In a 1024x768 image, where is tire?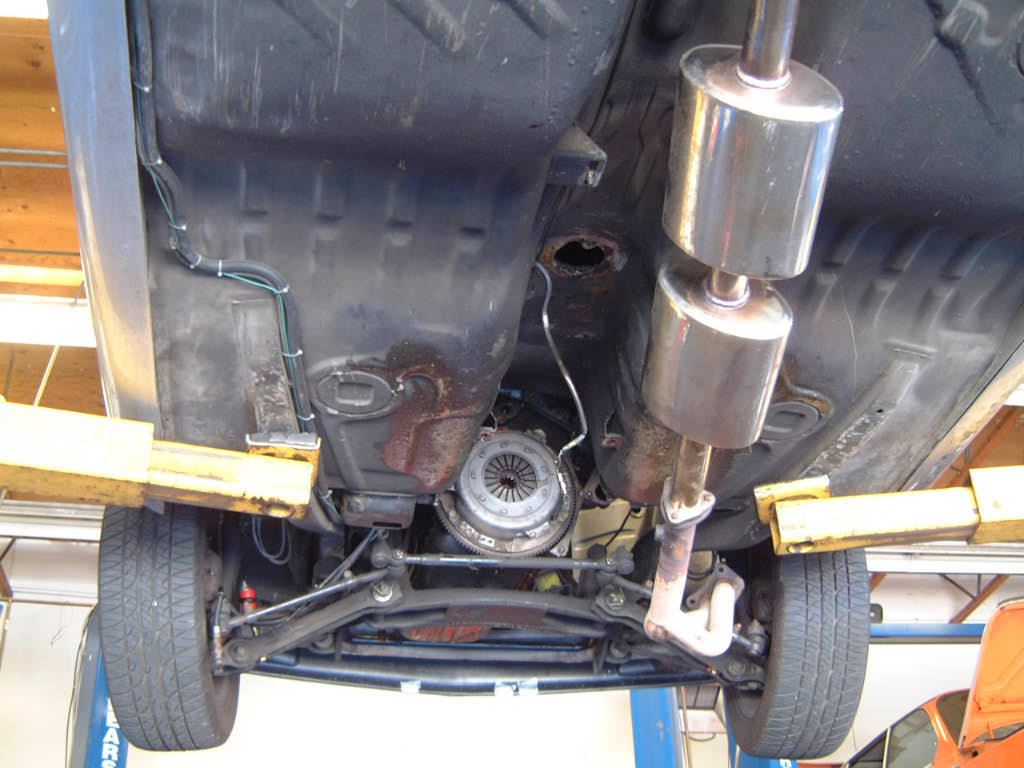
[731,562,883,761].
